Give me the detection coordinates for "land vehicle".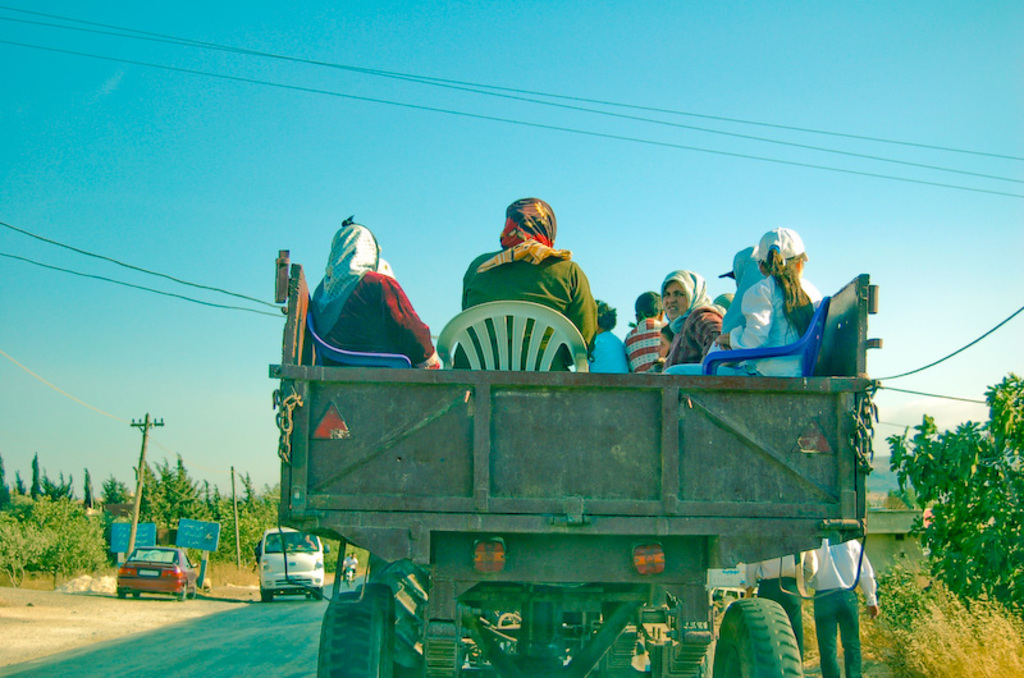
223 274 938 664.
